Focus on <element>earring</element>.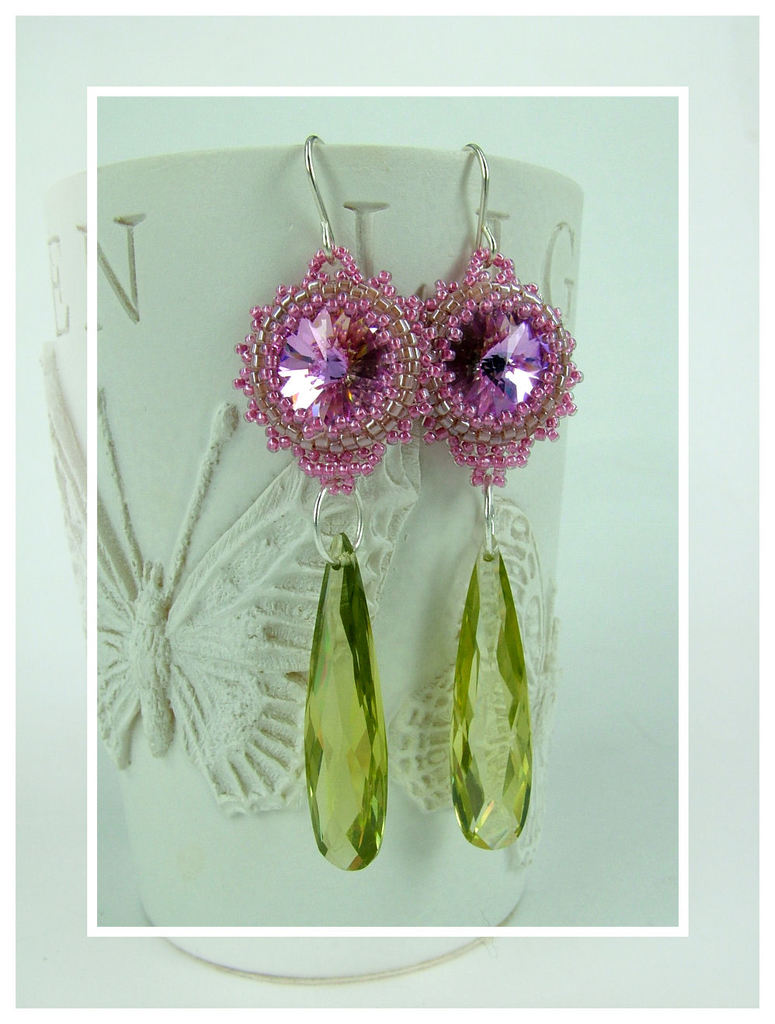
Focused at (227, 121, 440, 870).
